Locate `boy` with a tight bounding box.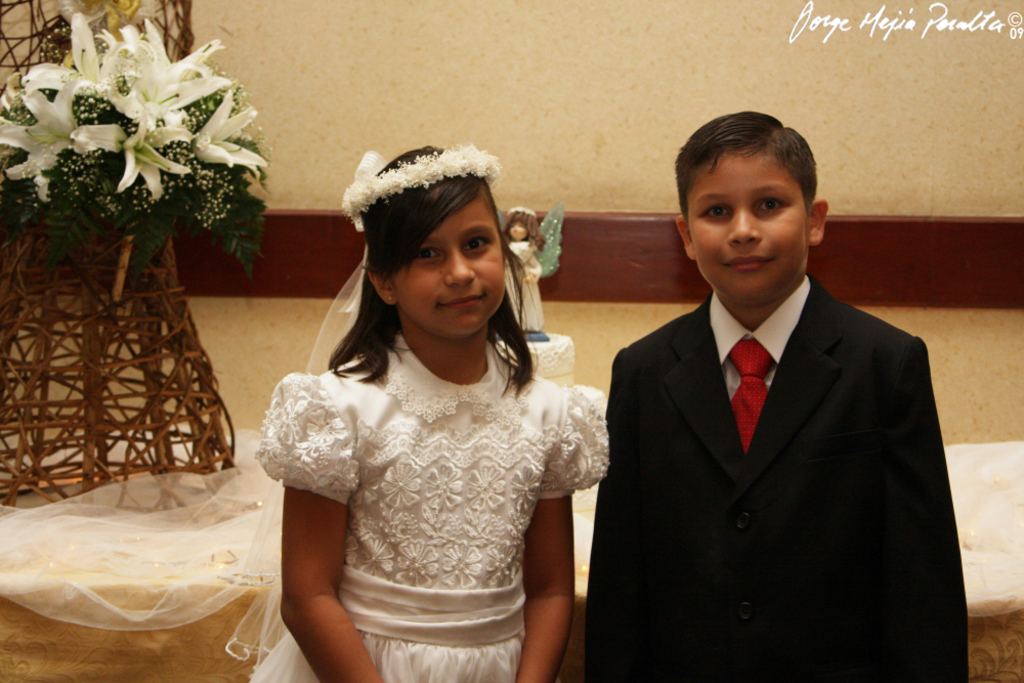
region(600, 128, 945, 677).
